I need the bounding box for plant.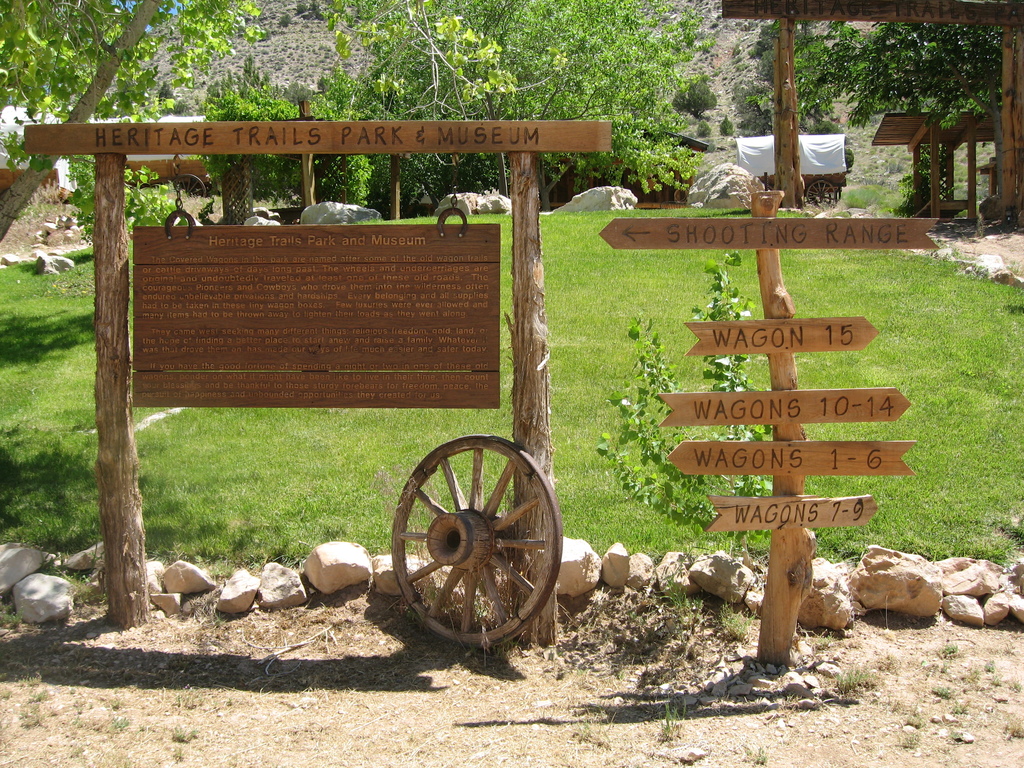
Here it is: box(40, 552, 62, 577).
